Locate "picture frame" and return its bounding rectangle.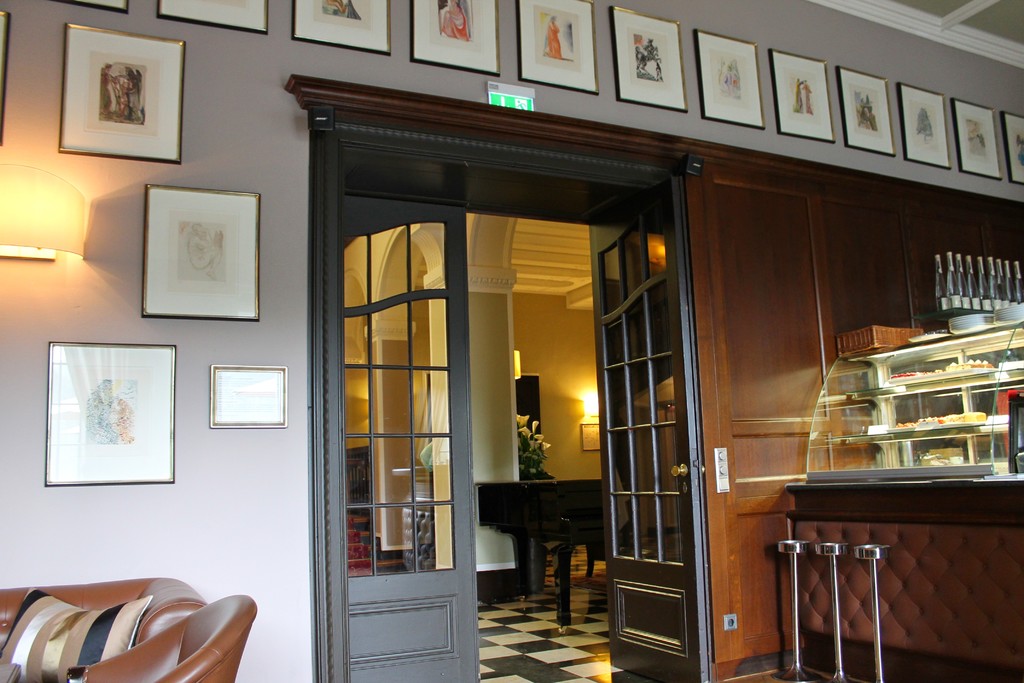
60, 0, 132, 12.
